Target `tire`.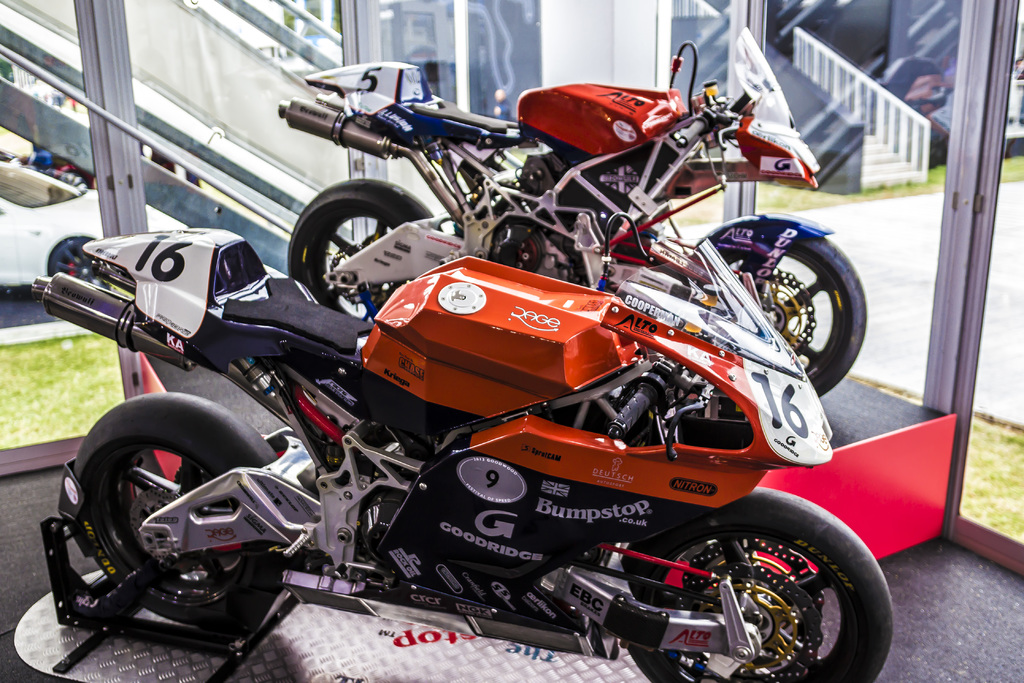
Target region: region(616, 484, 896, 682).
